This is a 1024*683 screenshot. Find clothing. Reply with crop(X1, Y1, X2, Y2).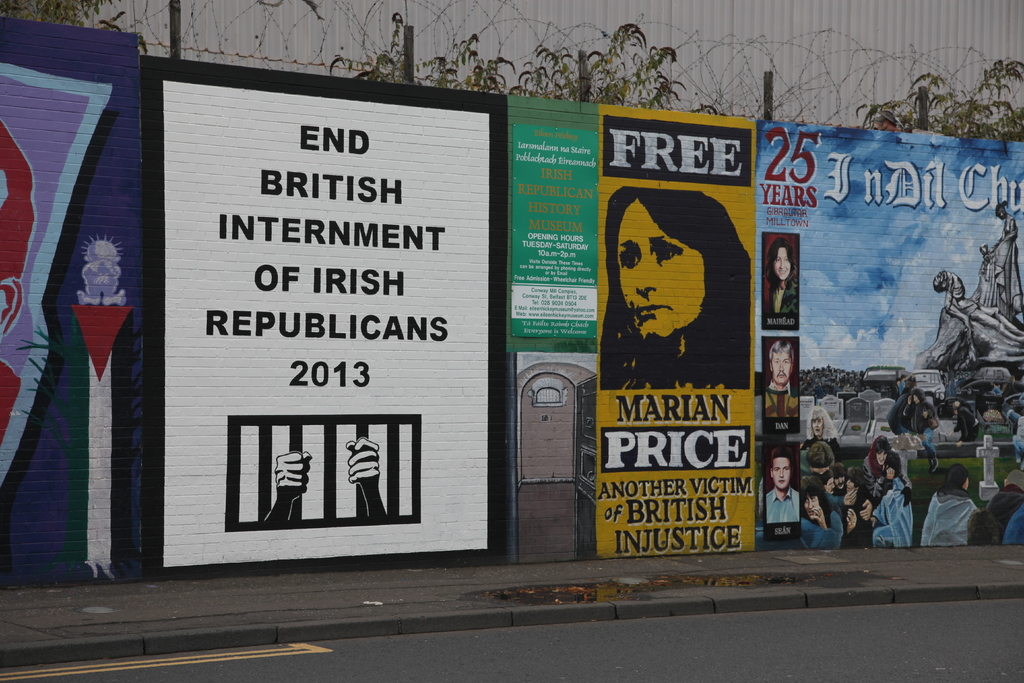
crop(767, 486, 800, 525).
